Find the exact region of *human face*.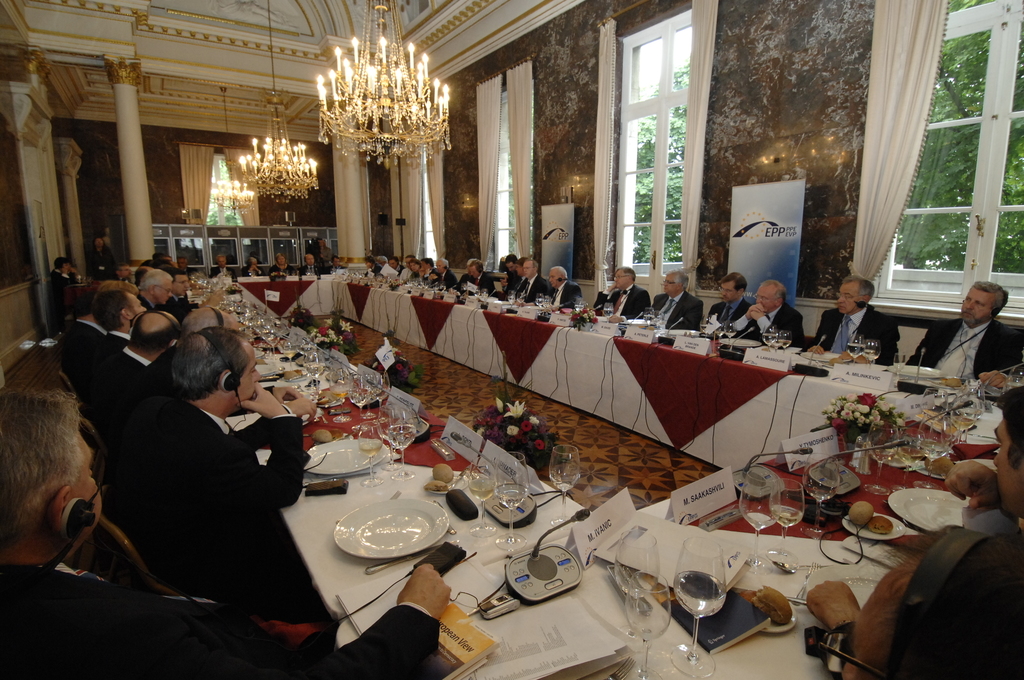
Exact region: [122, 264, 132, 277].
